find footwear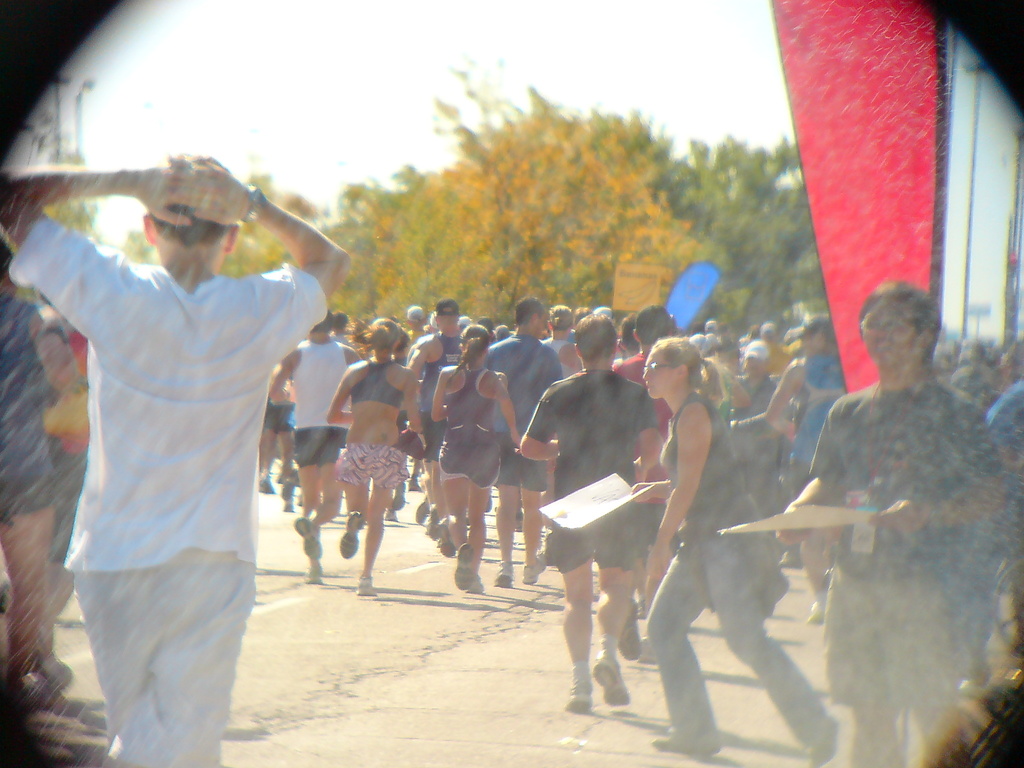
l=781, t=545, r=804, b=568
